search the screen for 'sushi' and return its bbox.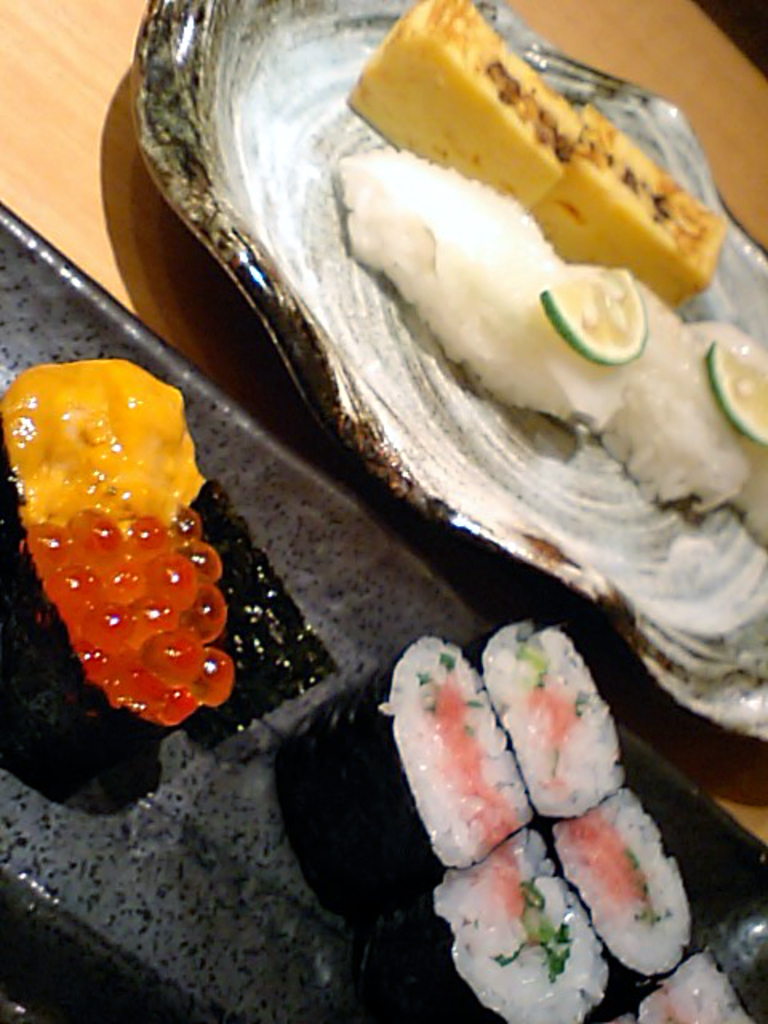
Found: bbox(0, 357, 336, 766).
